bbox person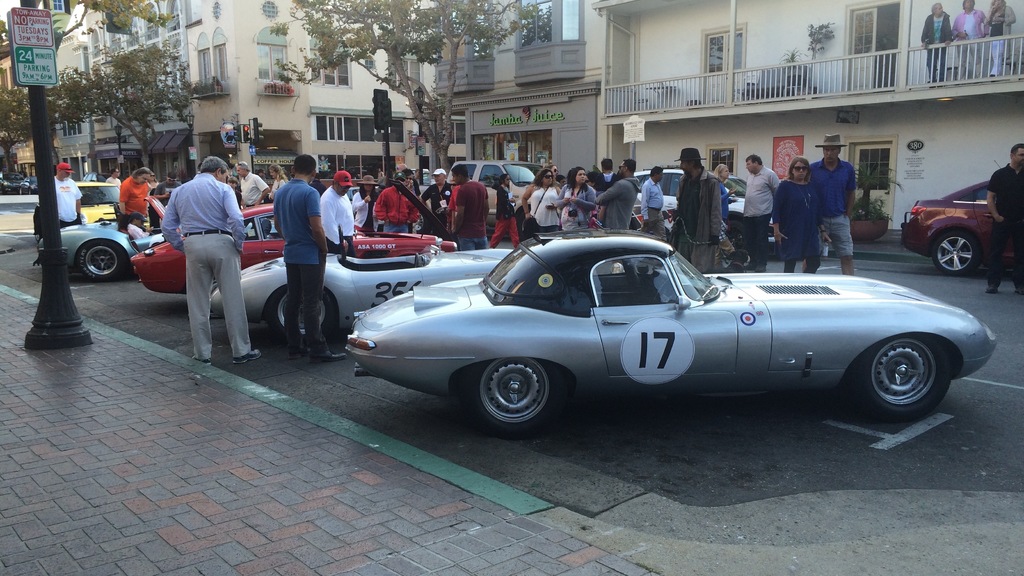
Rect(669, 144, 719, 275)
